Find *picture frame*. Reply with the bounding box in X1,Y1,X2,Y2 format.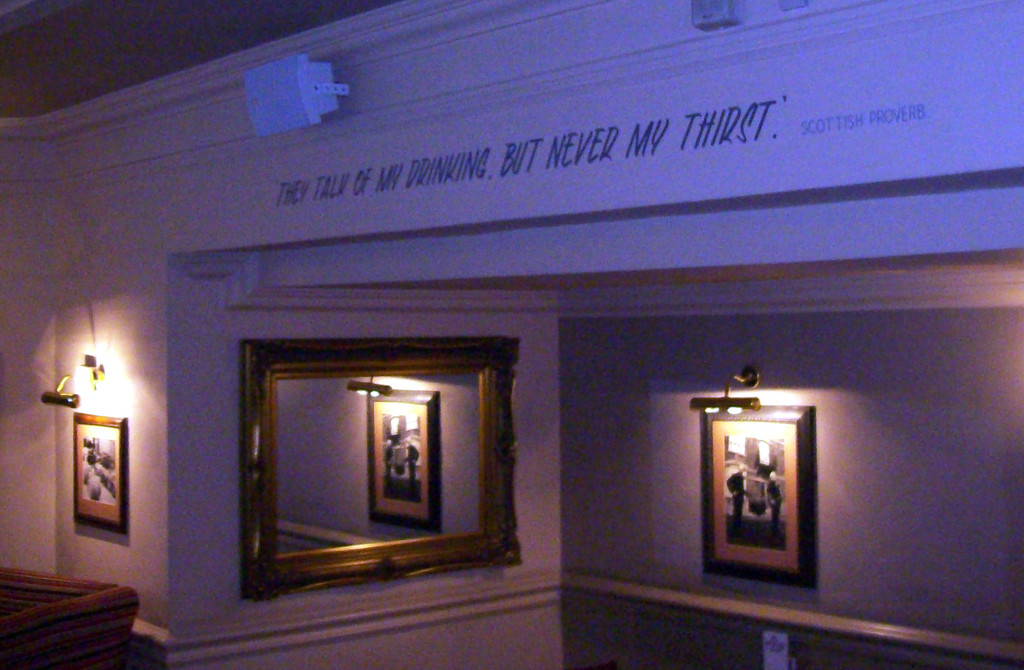
68,411,127,535.
